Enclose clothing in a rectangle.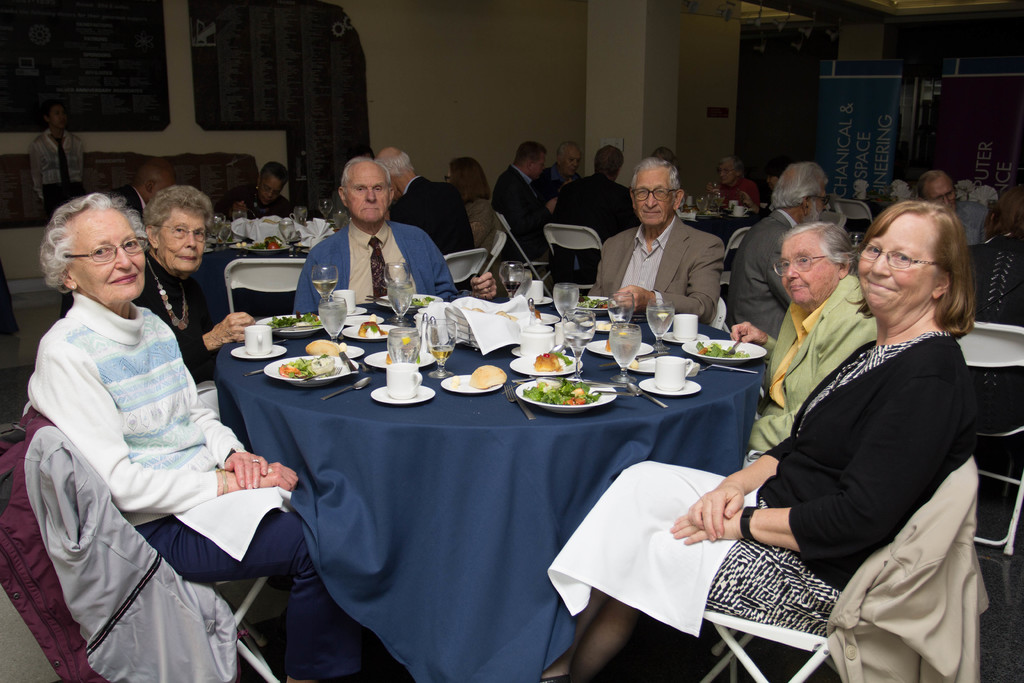
left=141, top=231, right=246, bottom=409.
